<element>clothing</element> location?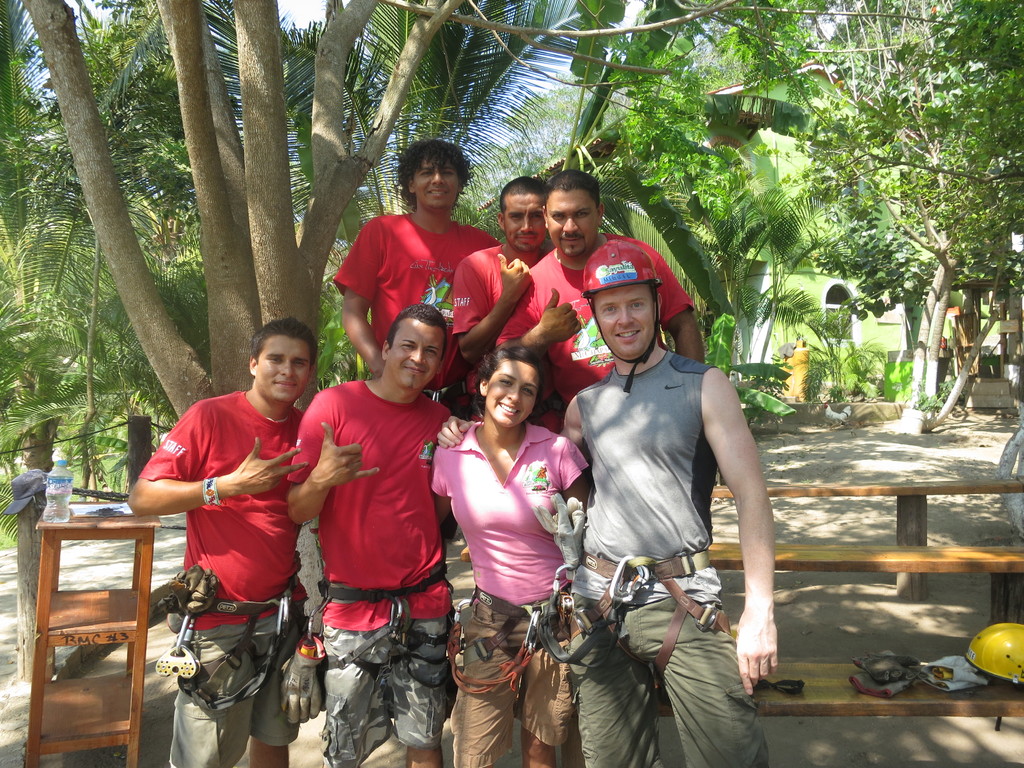
<bbox>429, 423, 588, 767</bbox>
